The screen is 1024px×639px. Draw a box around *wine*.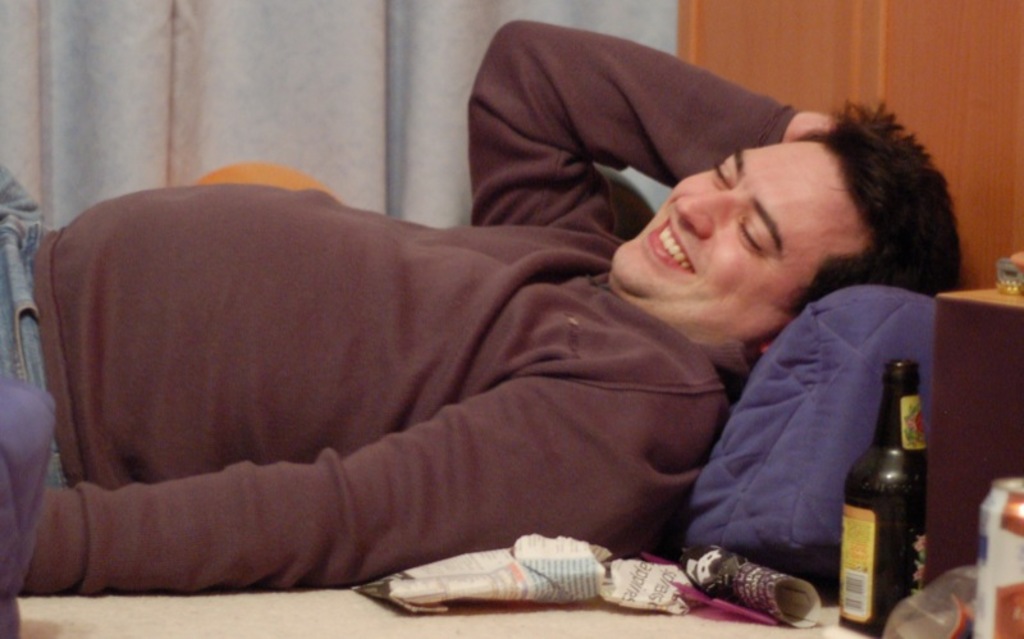
detection(841, 369, 934, 604).
